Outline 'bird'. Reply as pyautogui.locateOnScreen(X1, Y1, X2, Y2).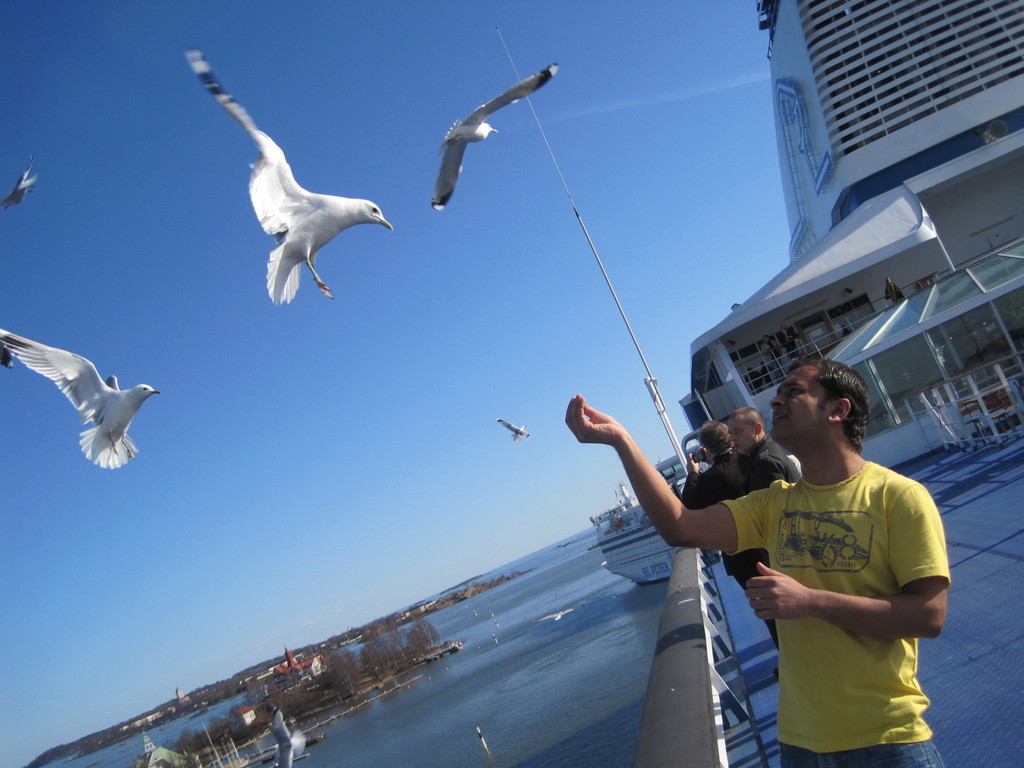
pyautogui.locateOnScreen(431, 62, 559, 214).
